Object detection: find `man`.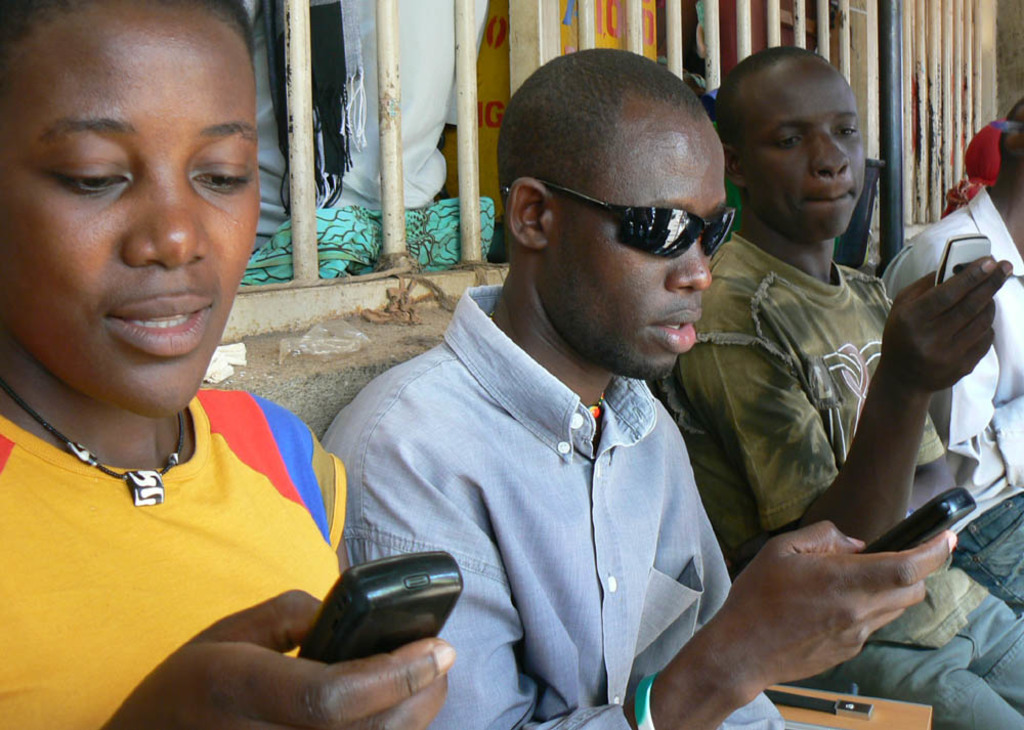
region(877, 101, 1023, 618).
